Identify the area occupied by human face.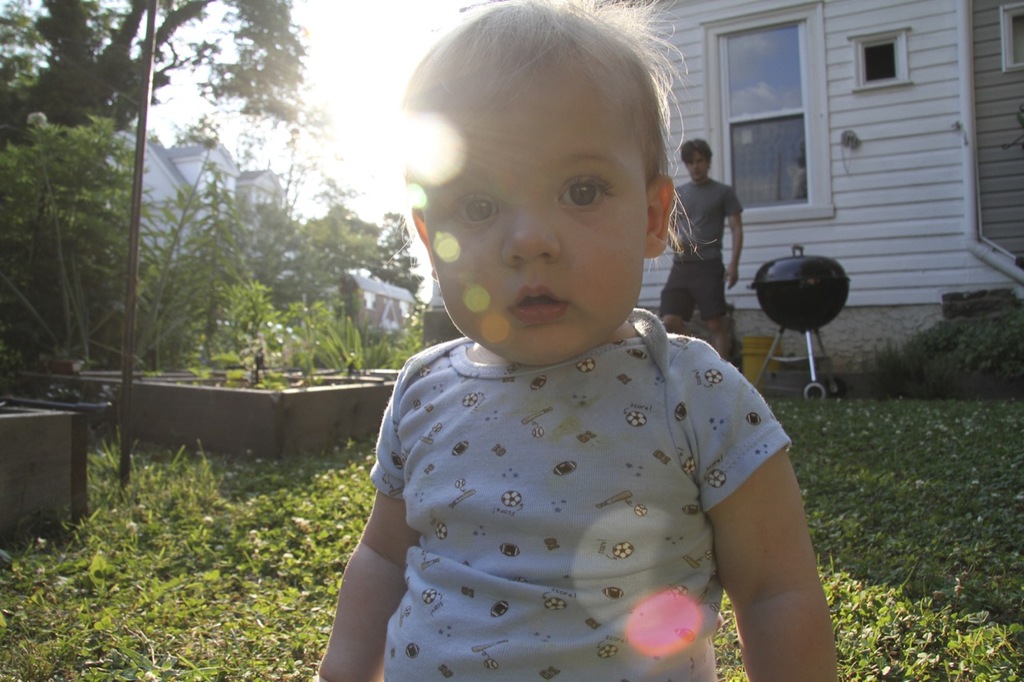
Area: <box>683,150,710,181</box>.
